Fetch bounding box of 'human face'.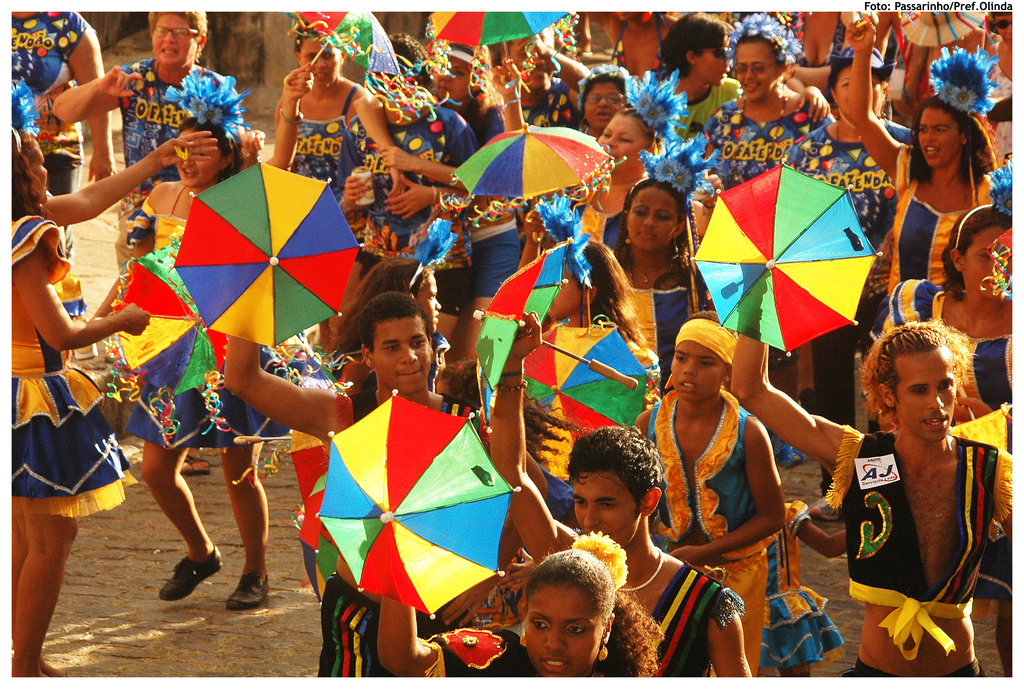
Bbox: {"left": 294, "top": 36, "right": 333, "bottom": 81}.
